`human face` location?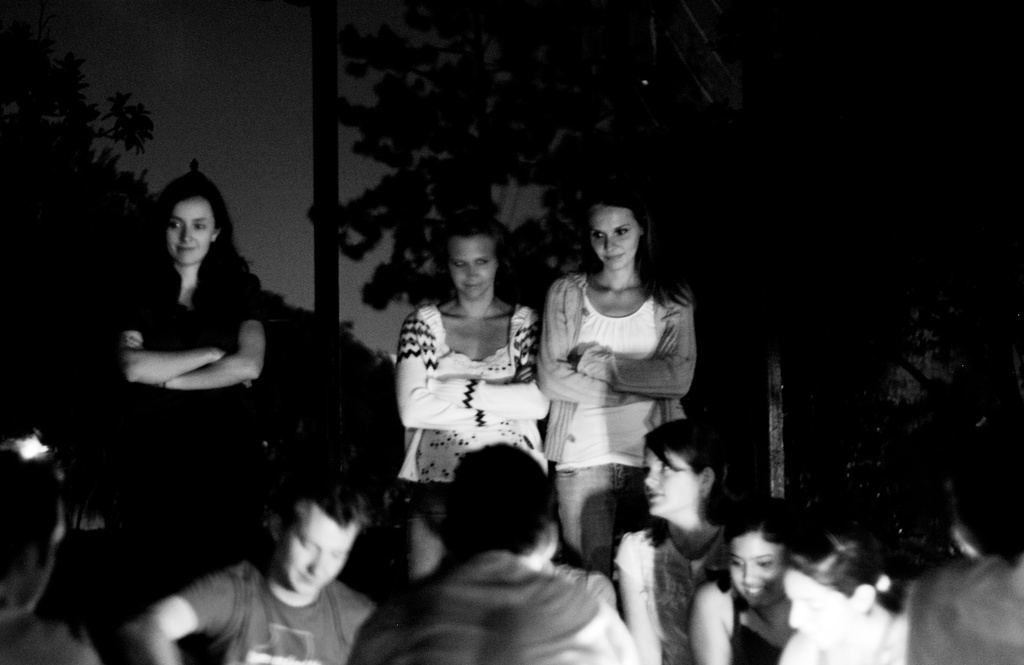
588 207 635 269
